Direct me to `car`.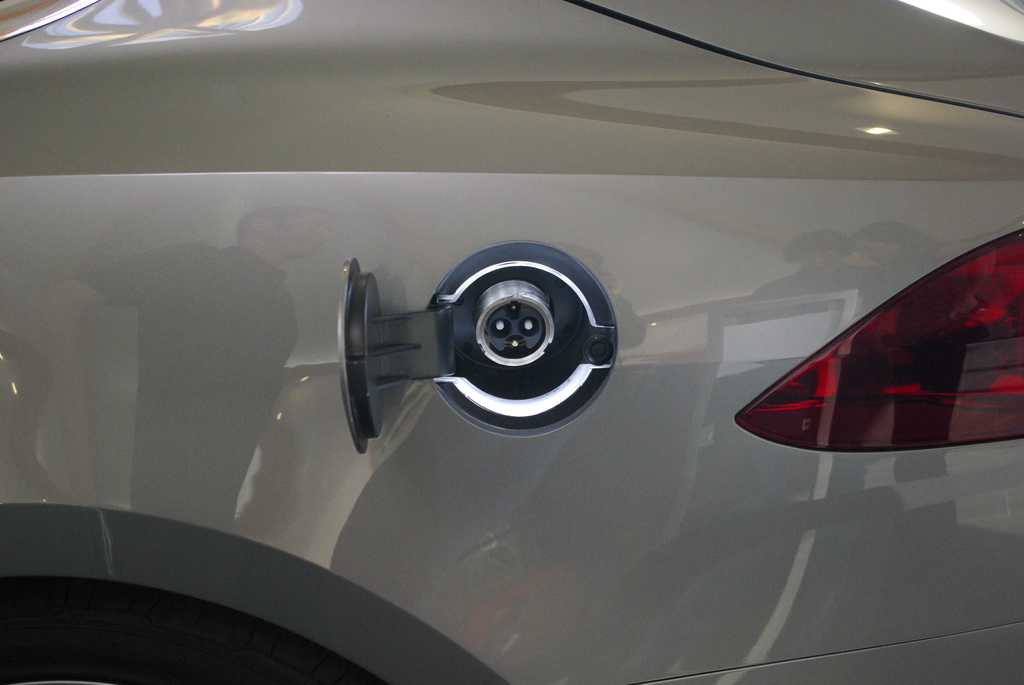
Direction: bbox(0, 0, 1023, 684).
